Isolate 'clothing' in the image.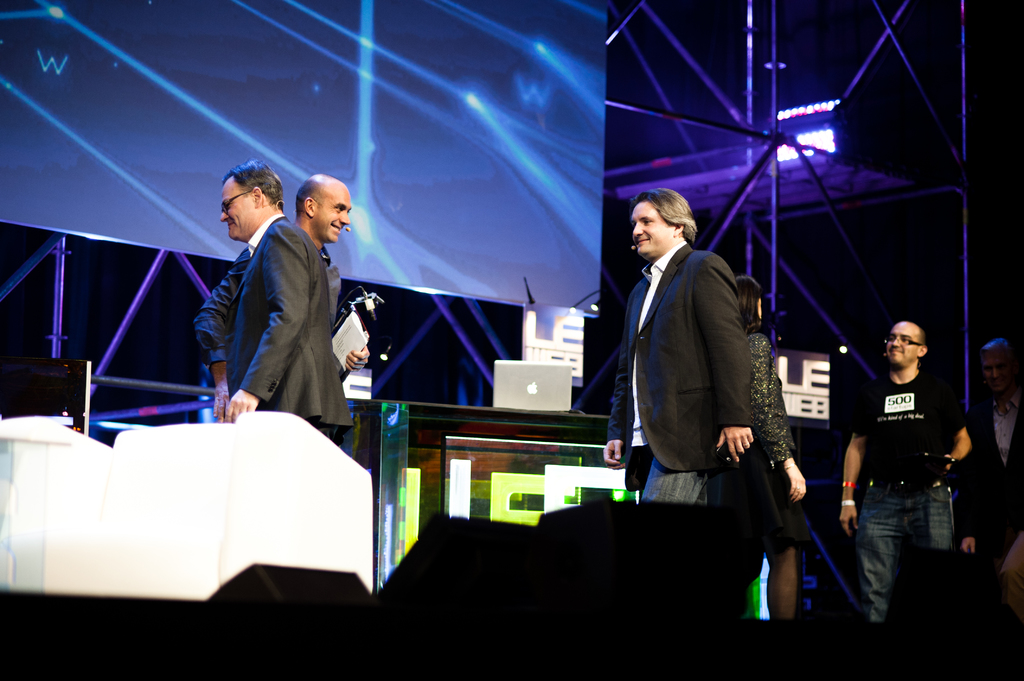
Isolated region: l=739, t=323, r=791, b=461.
